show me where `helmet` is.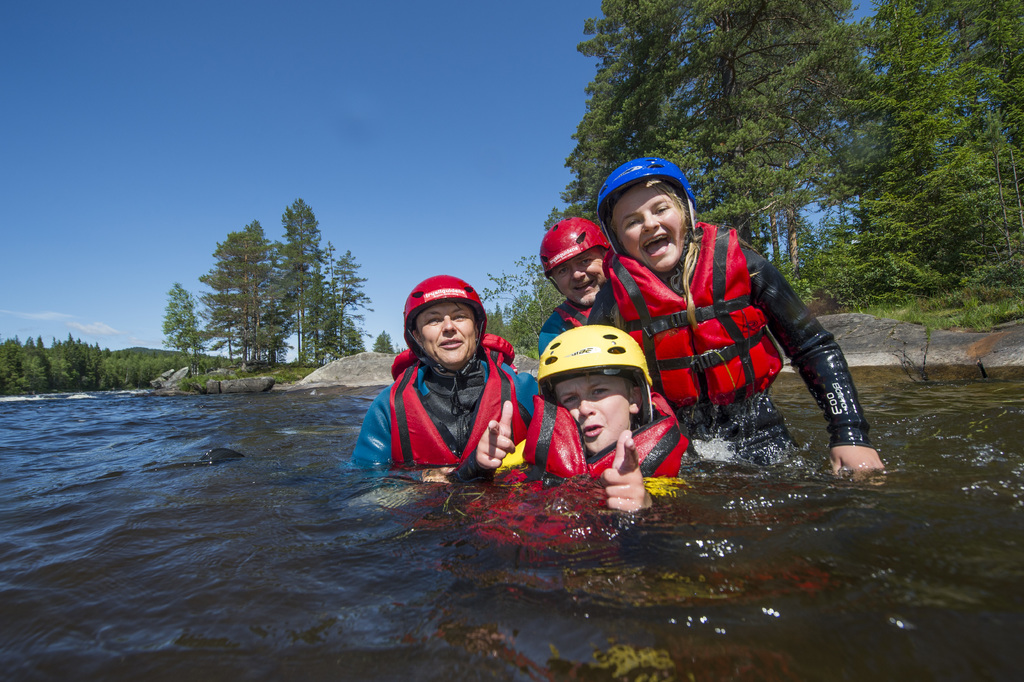
`helmet` is at box(536, 319, 656, 424).
